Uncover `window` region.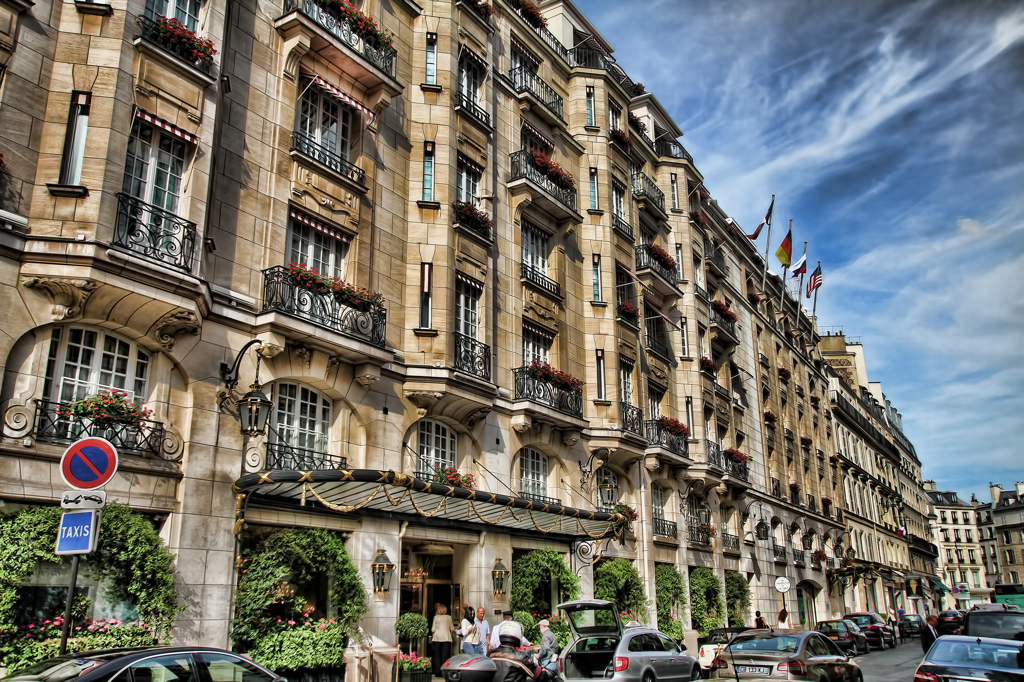
Uncovered: 414,417,461,485.
